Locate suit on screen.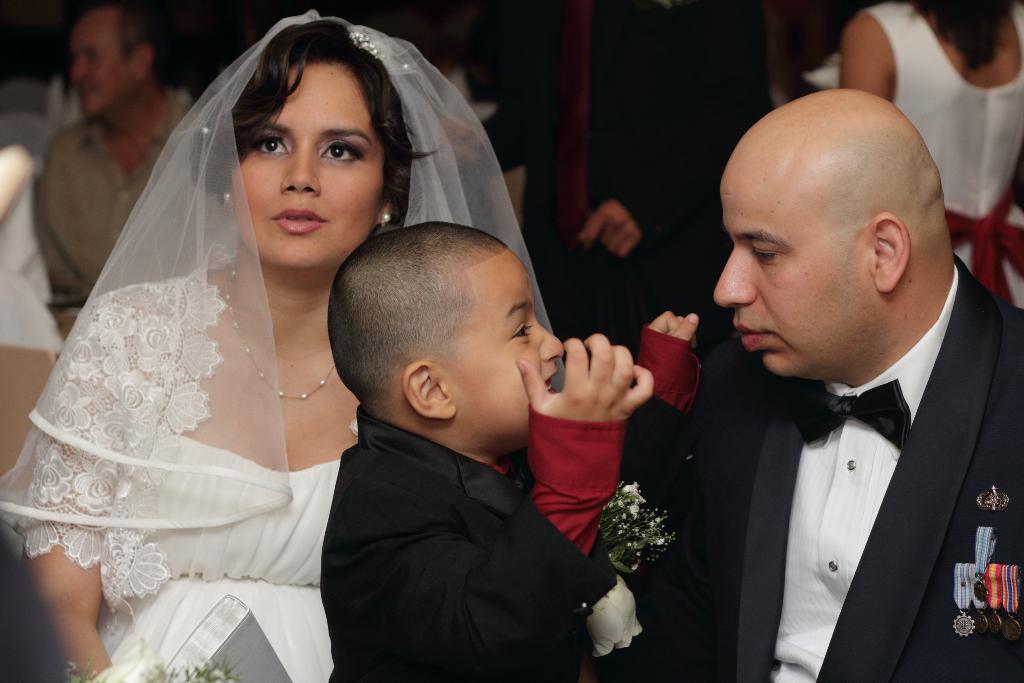
On screen at 320 325 705 682.
